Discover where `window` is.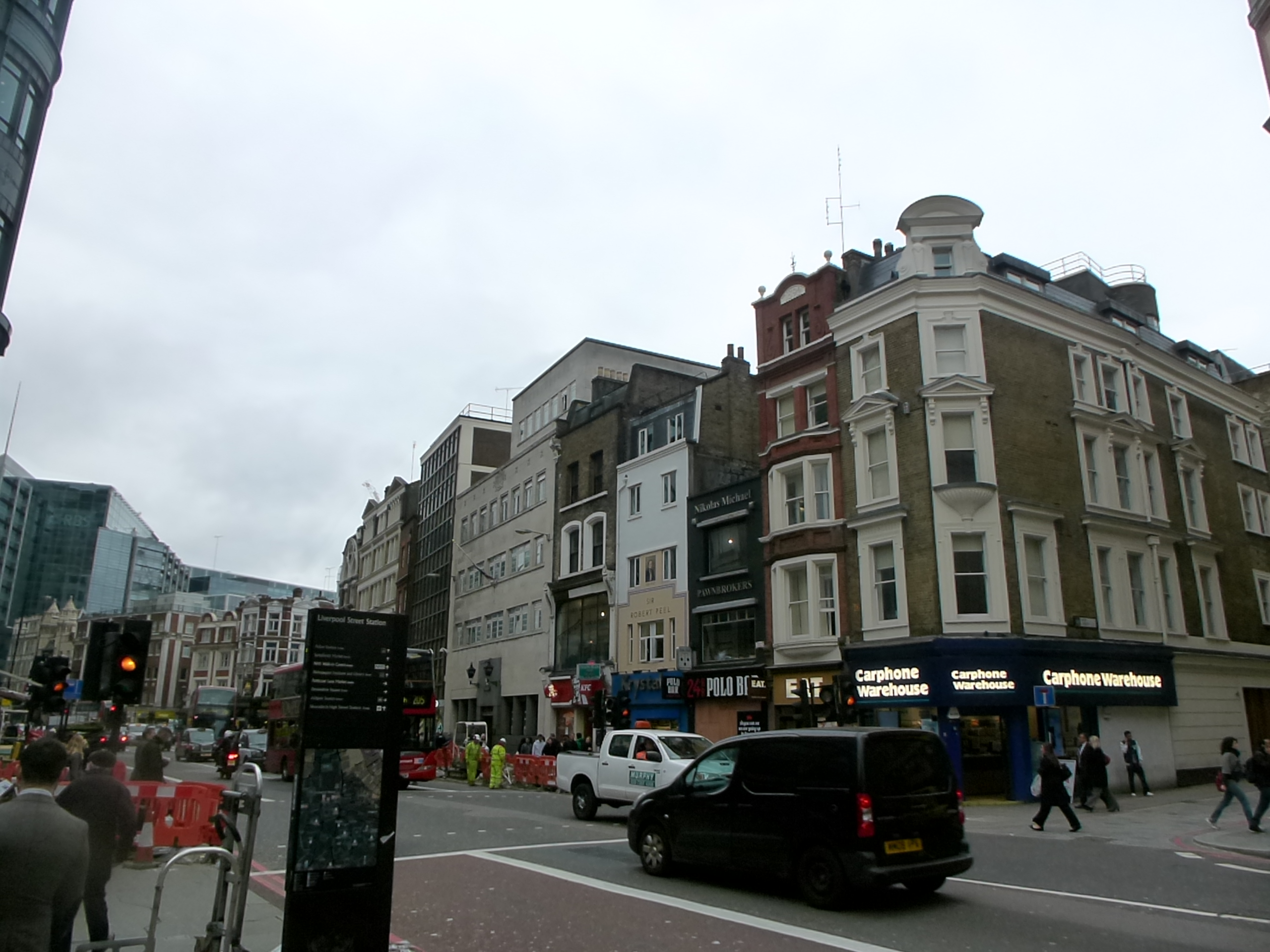
Discovered at bbox=[385, 189, 413, 218].
